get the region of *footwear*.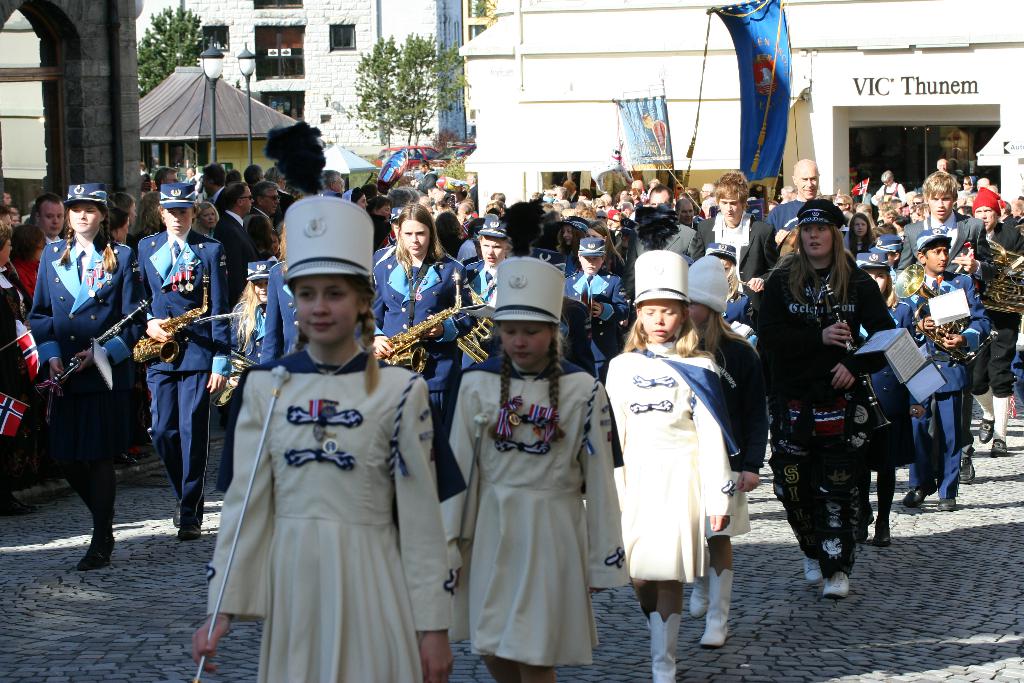
detection(176, 528, 204, 539).
